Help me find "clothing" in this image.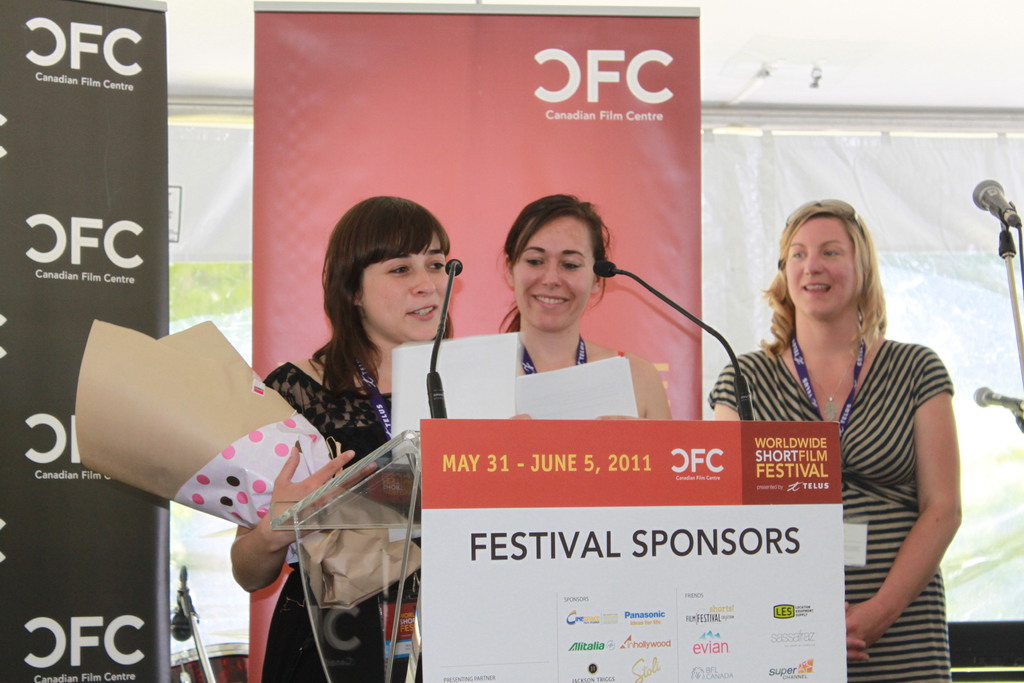
Found it: BBox(696, 340, 952, 682).
